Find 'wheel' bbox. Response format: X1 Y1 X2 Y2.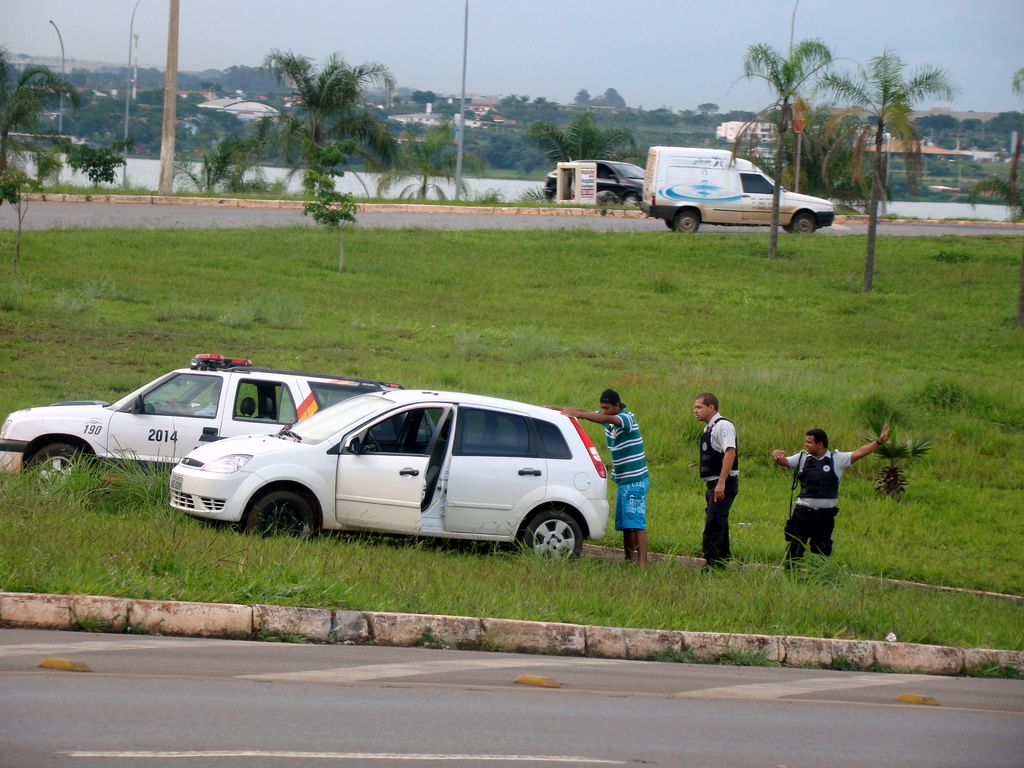
793 214 814 234.
